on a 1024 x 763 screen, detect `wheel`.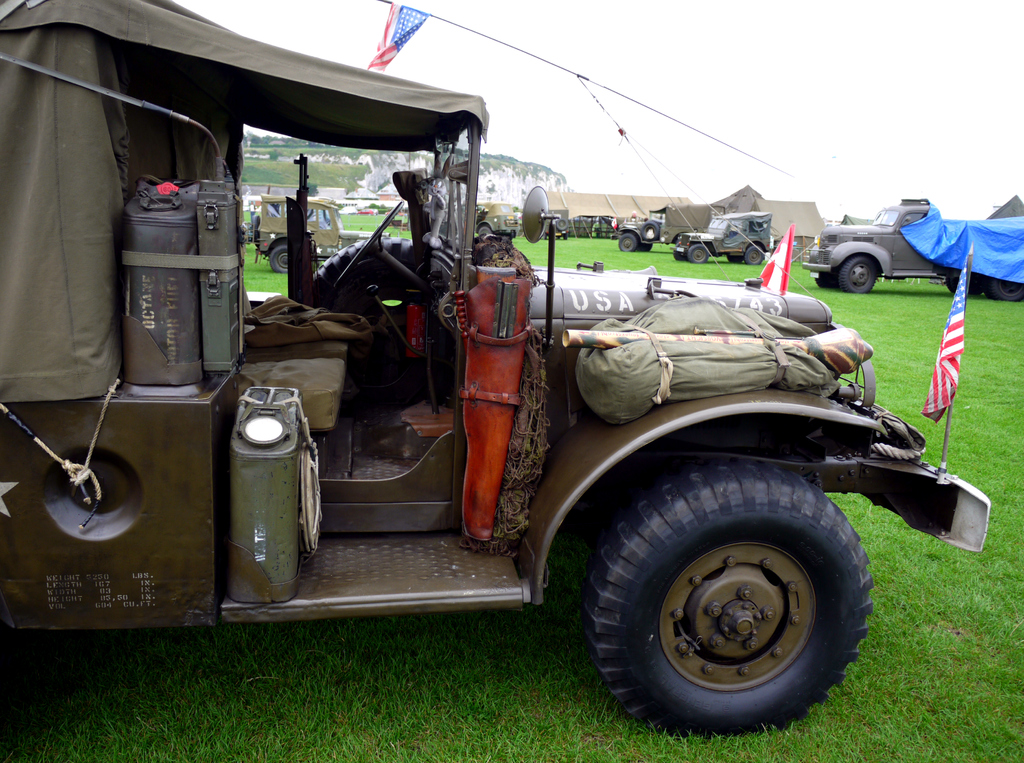
x1=726 y1=256 x2=742 y2=263.
